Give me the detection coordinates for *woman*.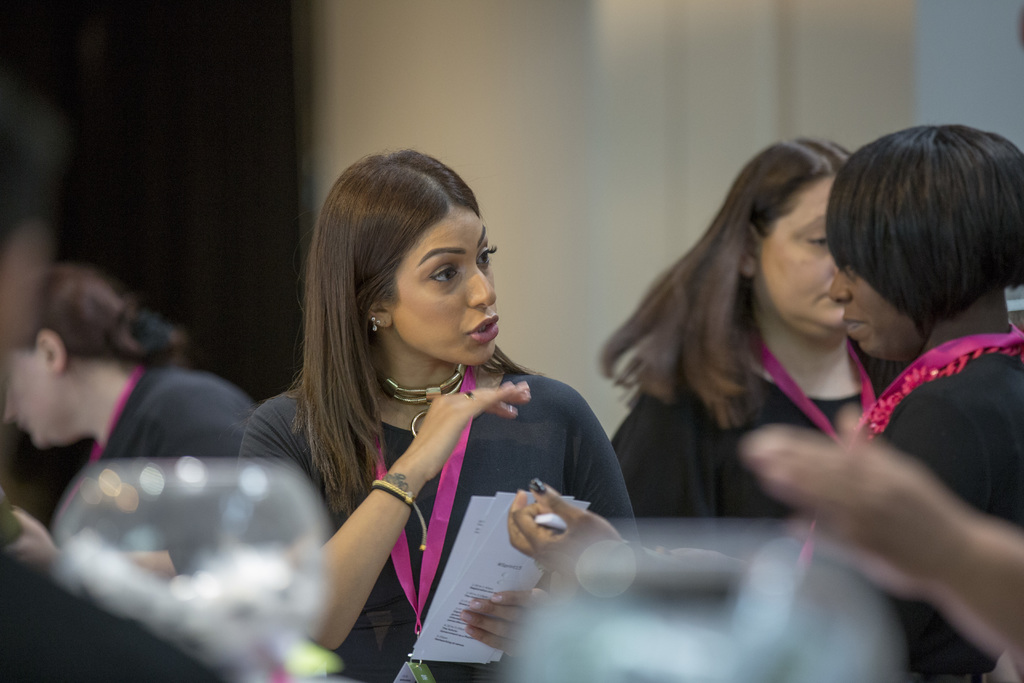
detection(596, 138, 900, 514).
